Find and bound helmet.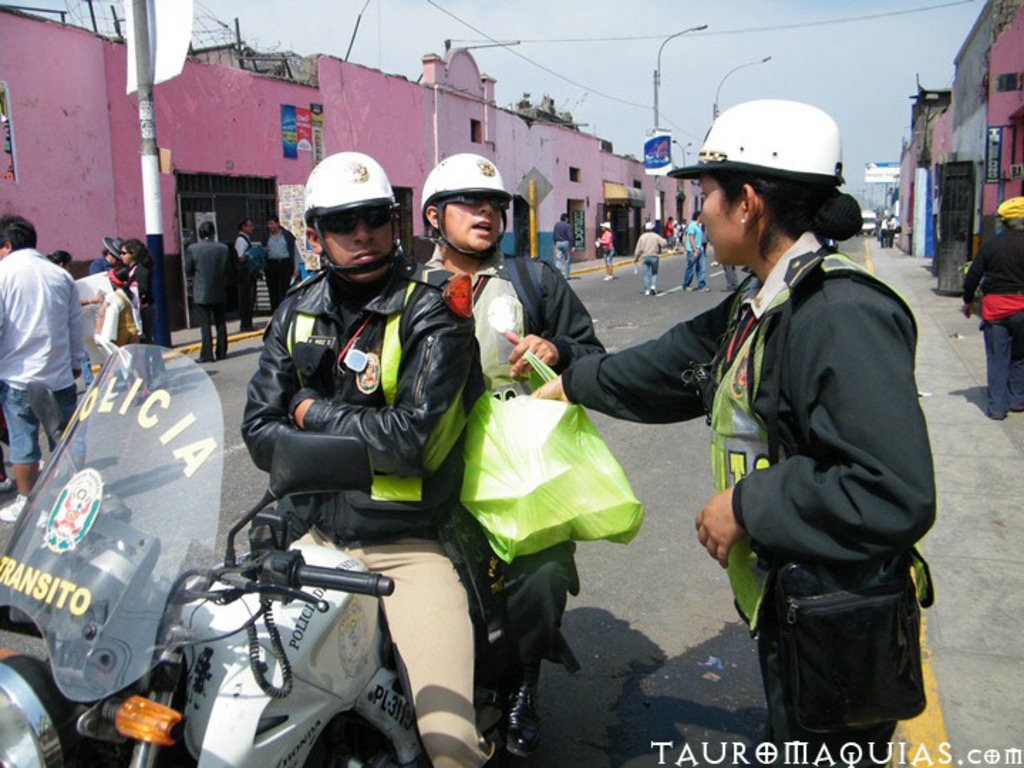
Bound: x1=661, y1=95, x2=846, y2=185.
